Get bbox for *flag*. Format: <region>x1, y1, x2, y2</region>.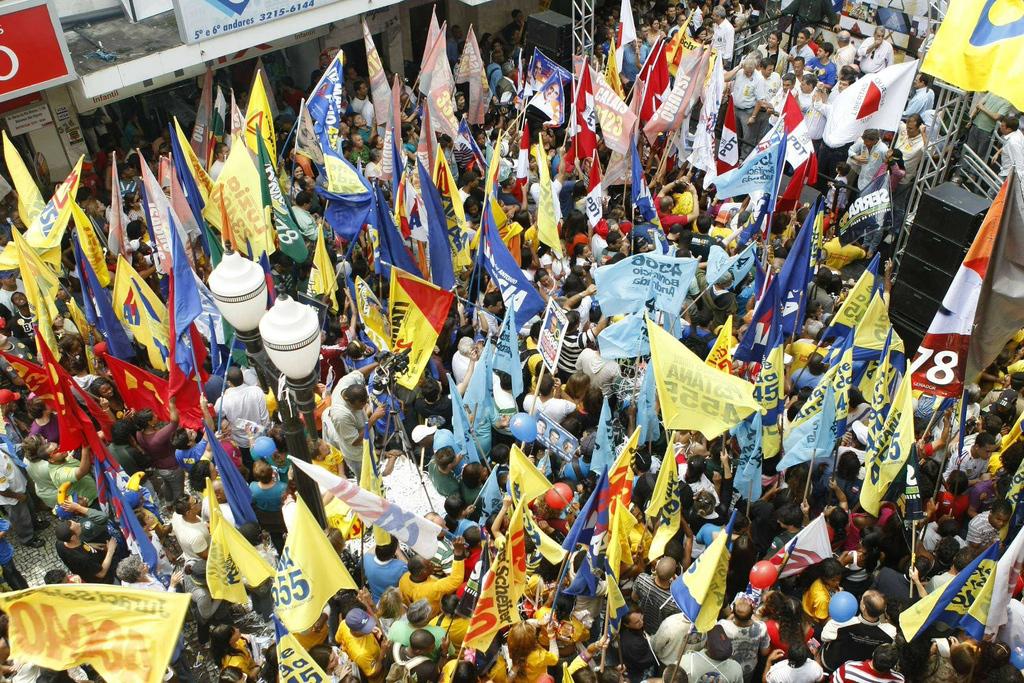
<region>460, 444, 527, 658</region>.
